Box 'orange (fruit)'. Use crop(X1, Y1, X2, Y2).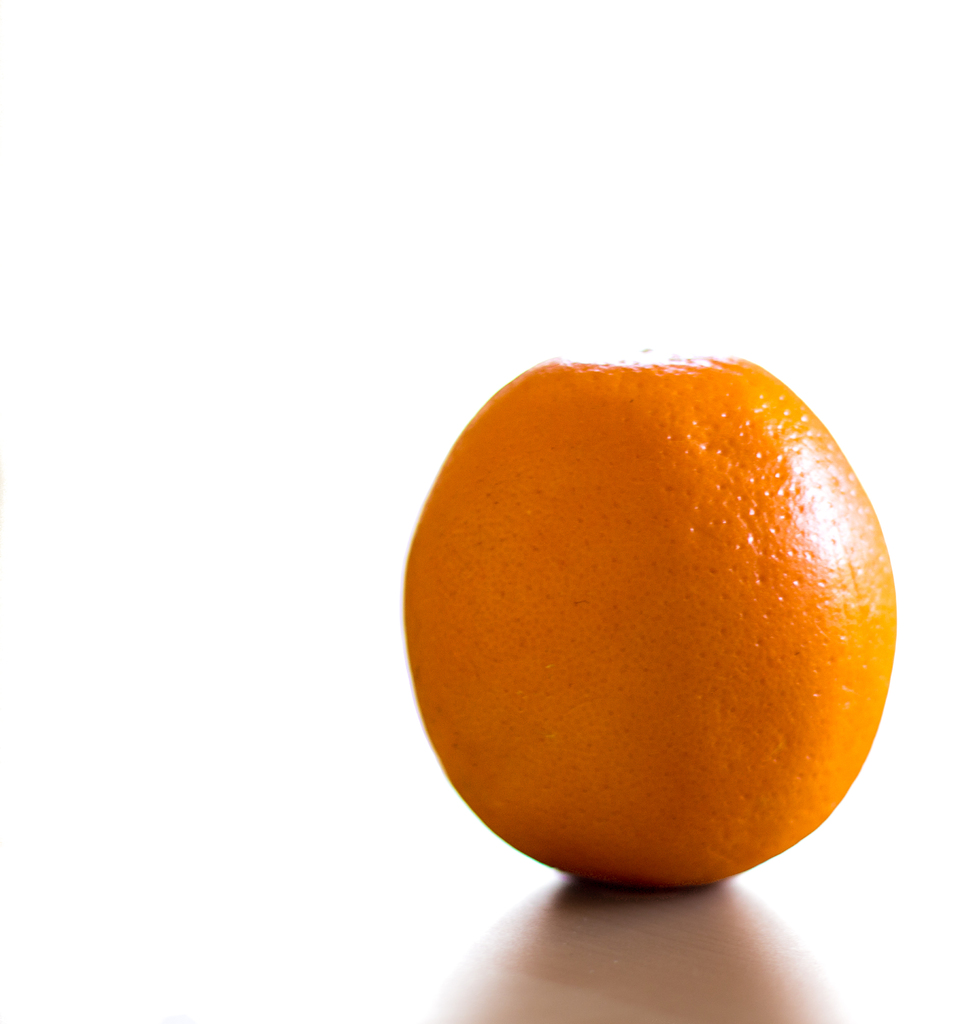
crop(415, 339, 904, 879).
